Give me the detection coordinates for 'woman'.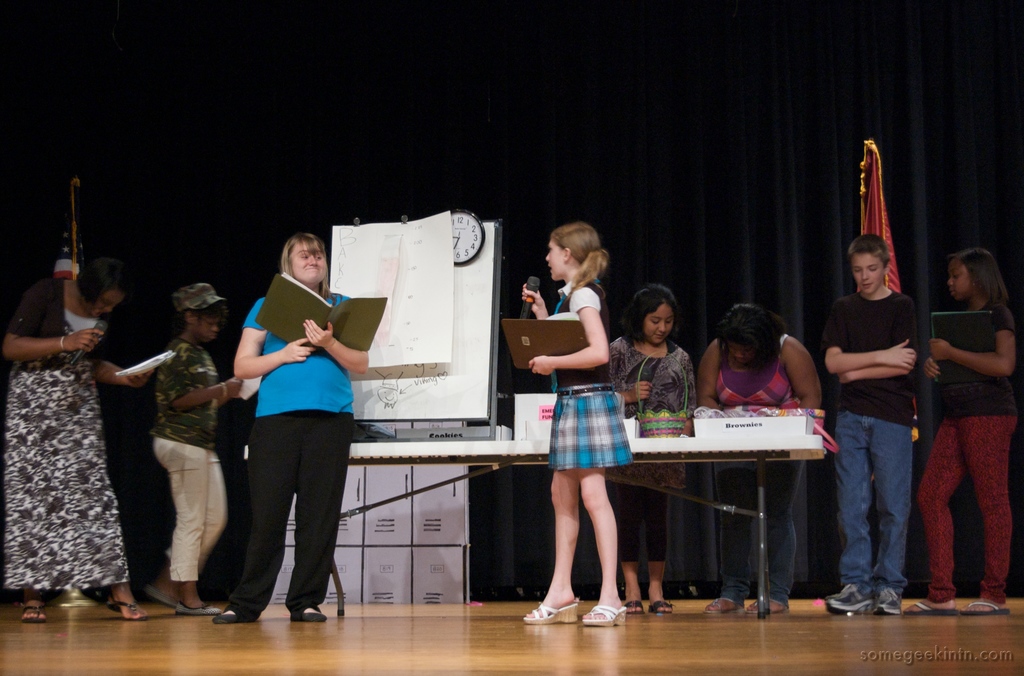
rect(897, 241, 1023, 619).
